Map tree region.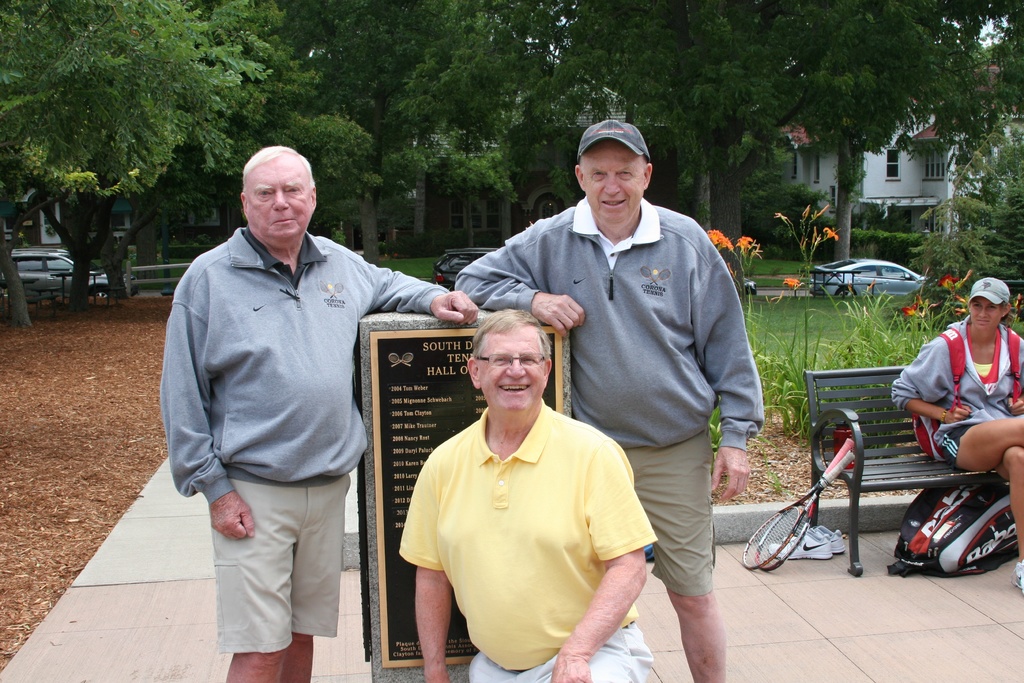
Mapped to (172,0,413,245).
